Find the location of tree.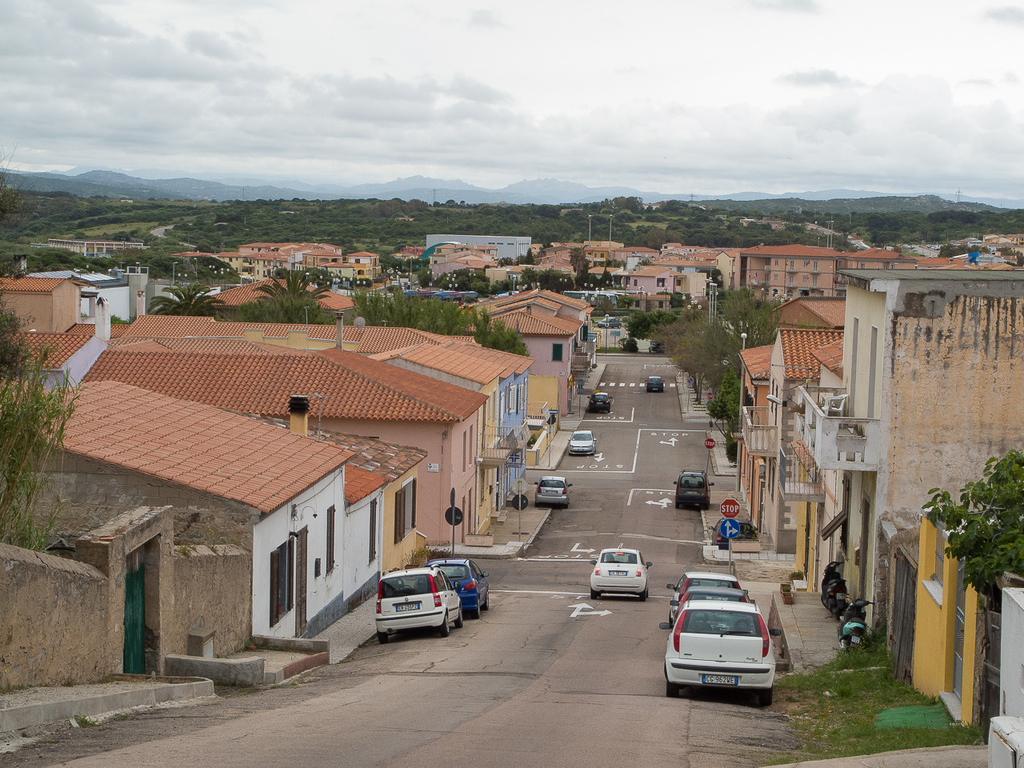
Location: {"x1": 0, "y1": 296, "x2": 80, "y2": 554}.
